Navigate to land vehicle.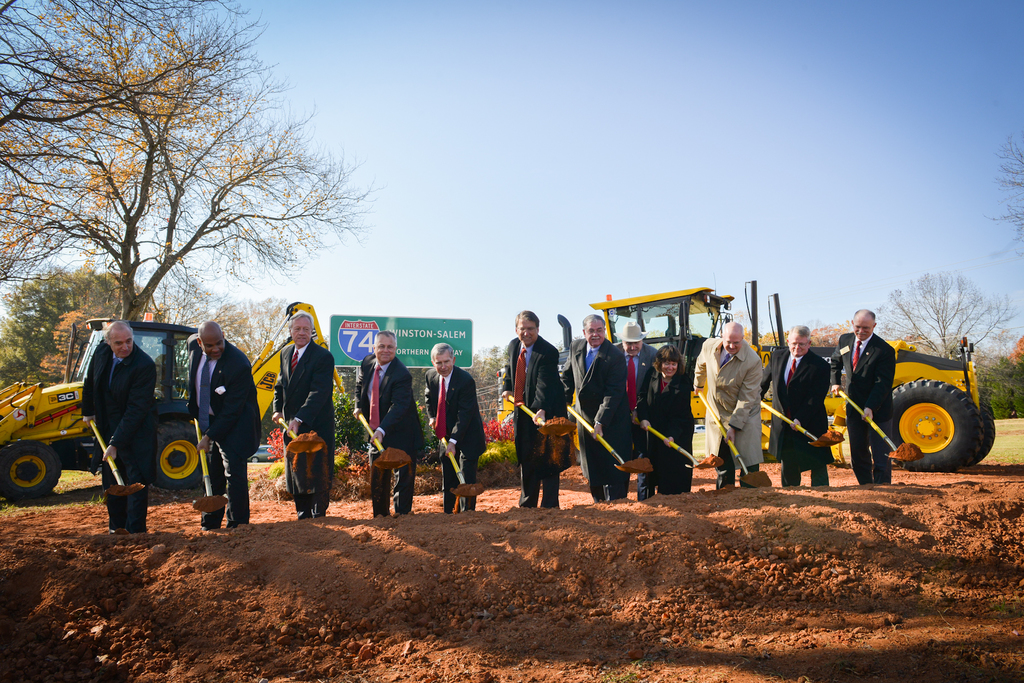
Navigation target: [x1=0, y1=295, x2=413, y2=502].
